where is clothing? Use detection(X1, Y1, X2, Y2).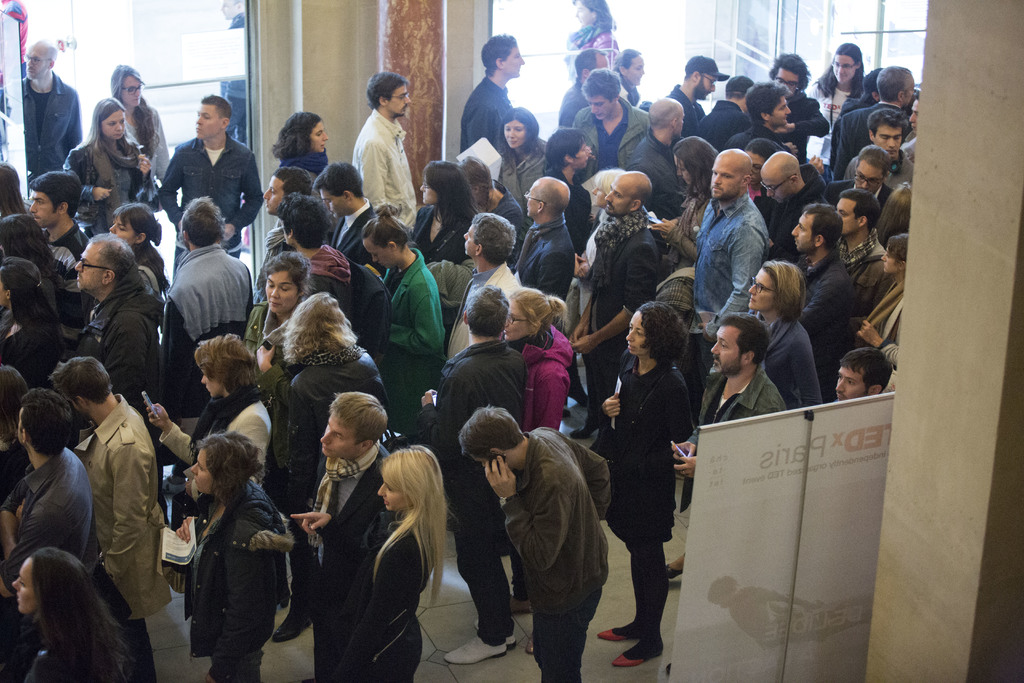
detection(0, 444, 96, 637).
